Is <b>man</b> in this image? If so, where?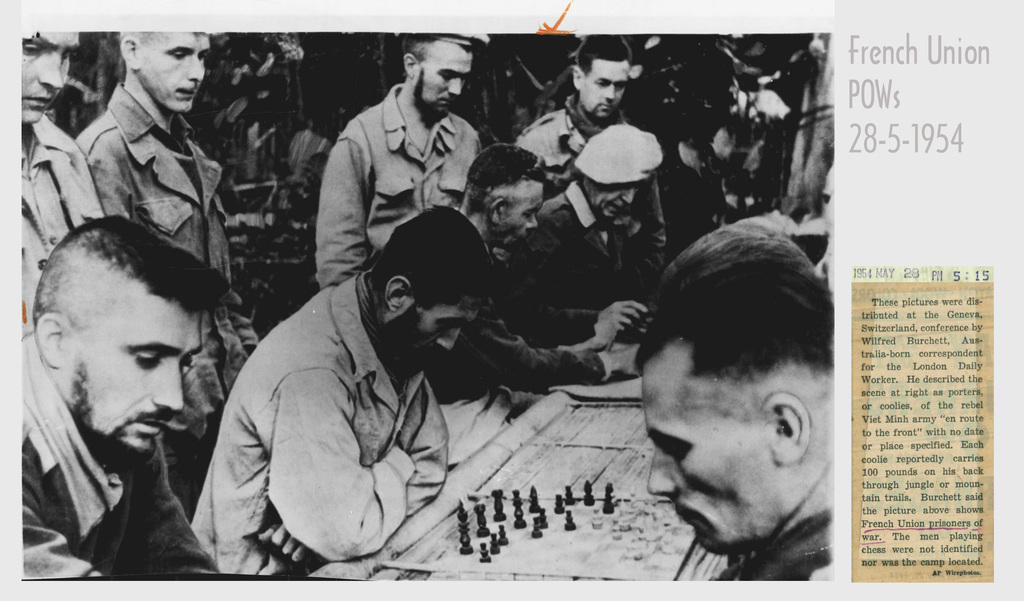
Yes, at 630 220 834 577.
